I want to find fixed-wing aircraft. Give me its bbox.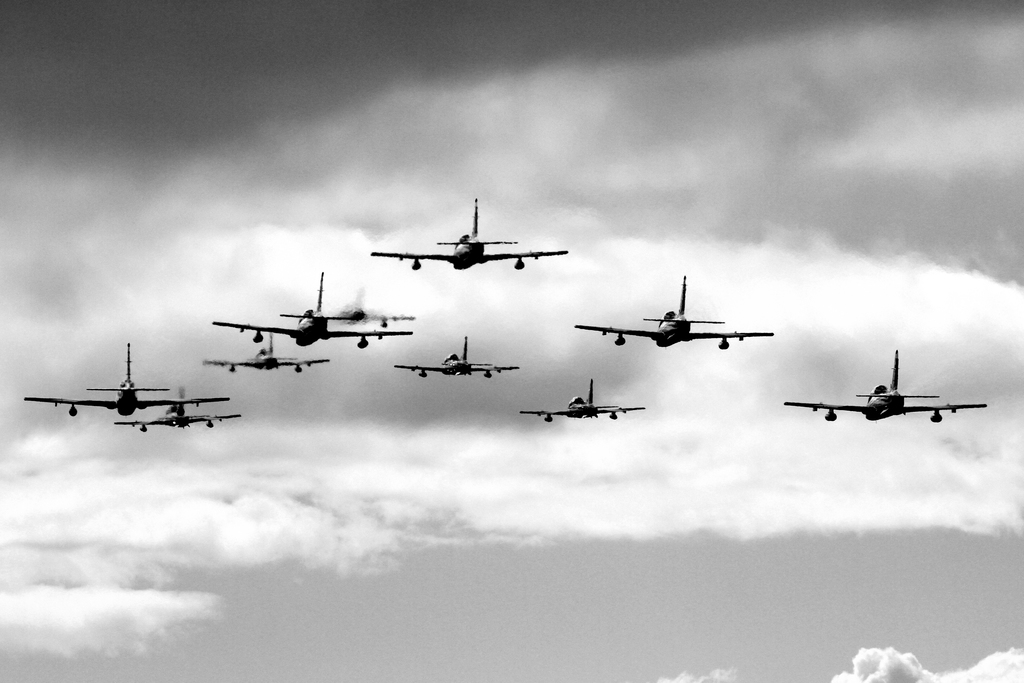
<box>207,272,414,347</box>.
